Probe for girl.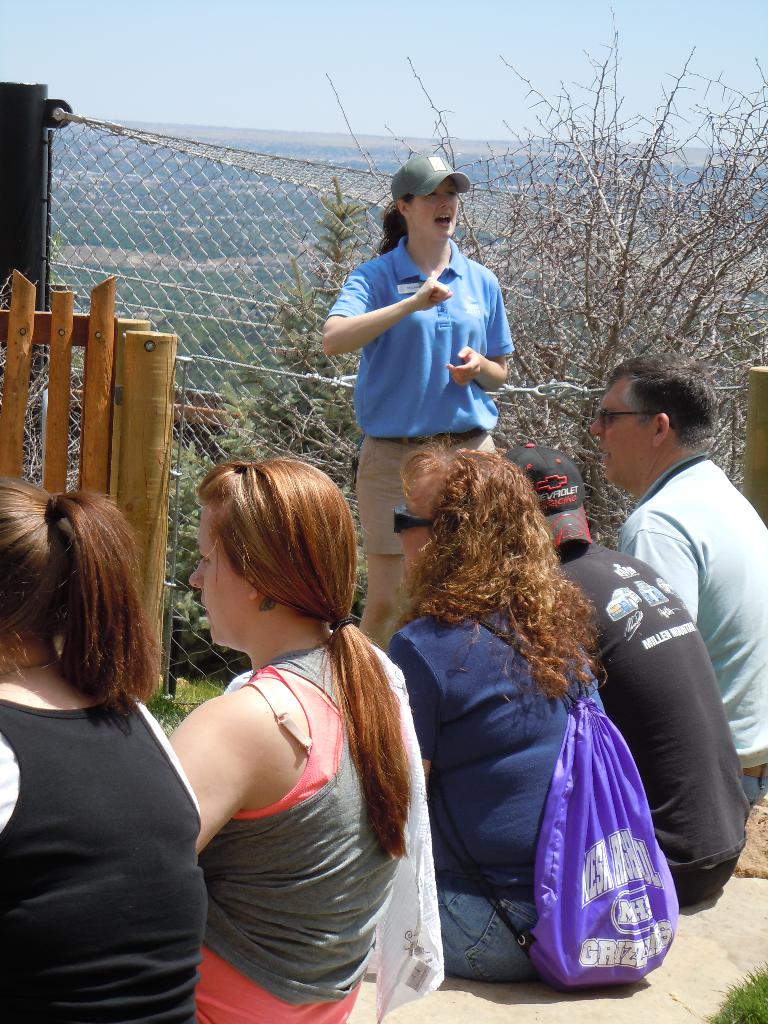
Probe result: x1=0, y1=476, x2=212, y2=1023.
